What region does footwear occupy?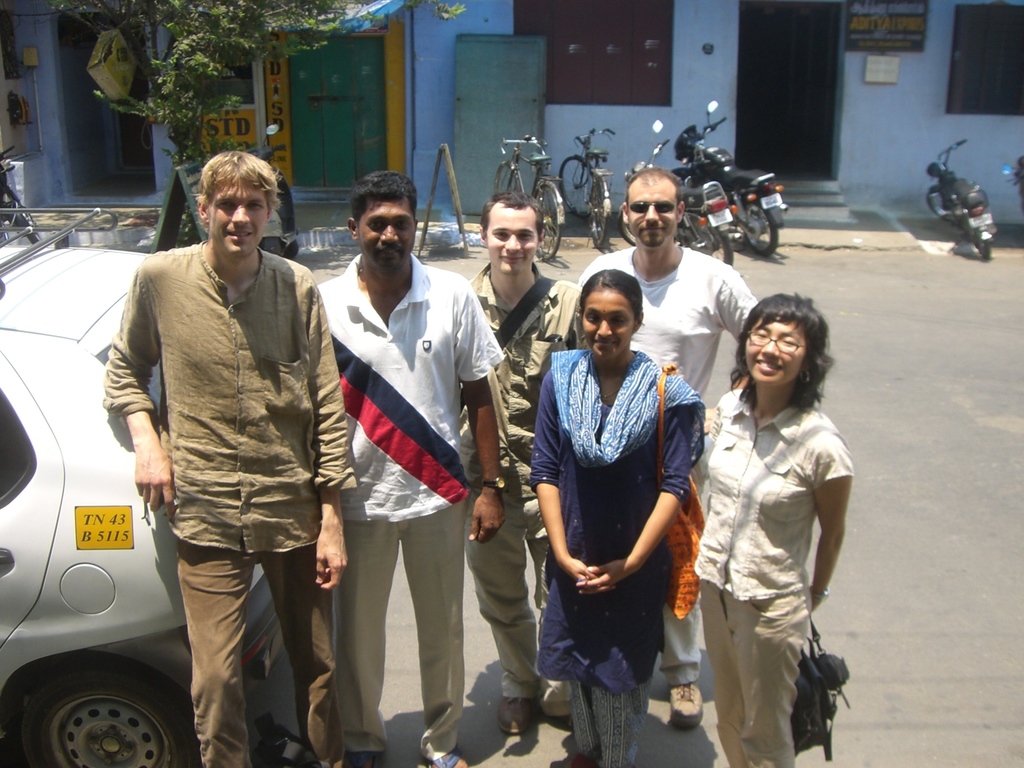
[663, 676, 704, 732].
